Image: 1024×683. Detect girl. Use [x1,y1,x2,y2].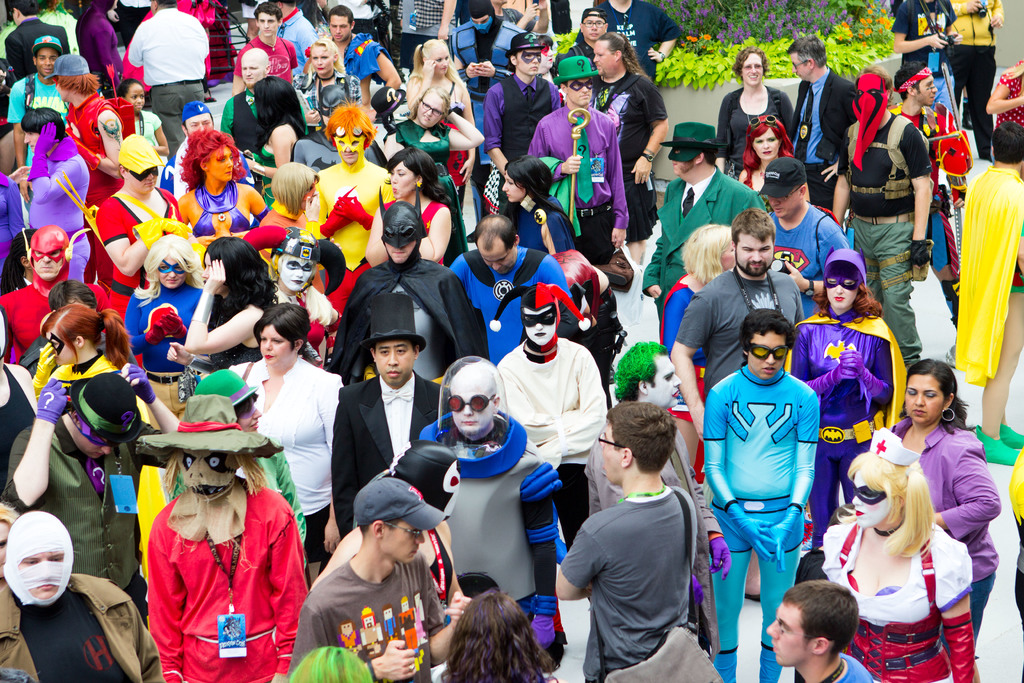
[35,297,131,394].
